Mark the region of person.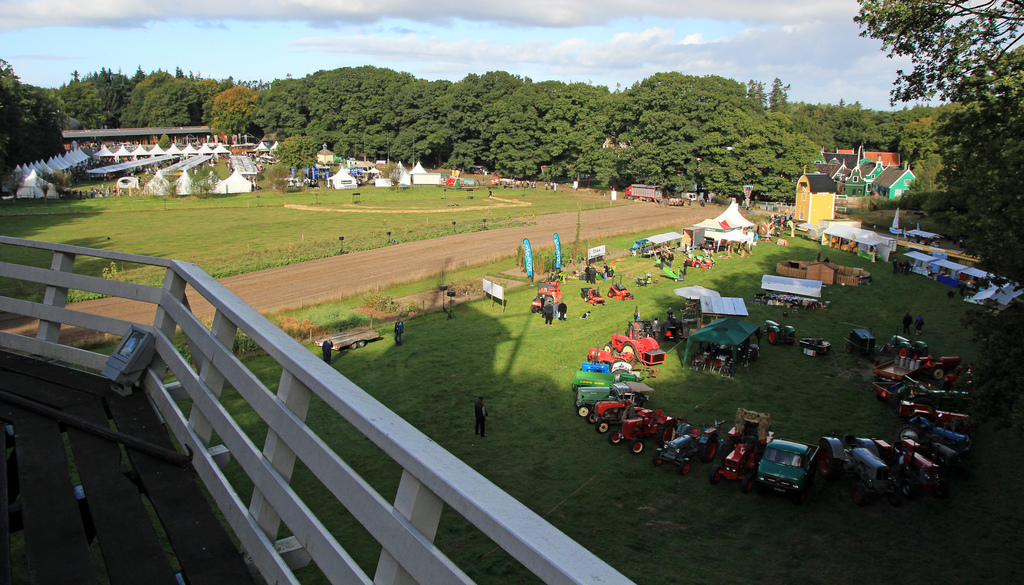
Region: Rect(588, 264, 598, 285).
